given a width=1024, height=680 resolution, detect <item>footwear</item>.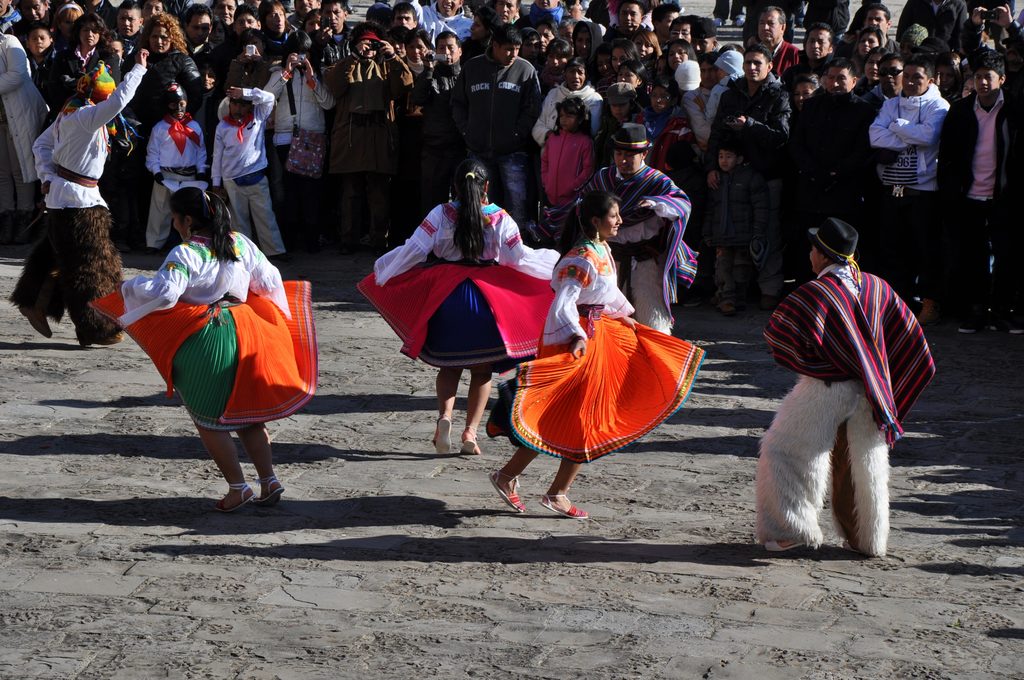
l=680, t=287, r=708, b=307.
